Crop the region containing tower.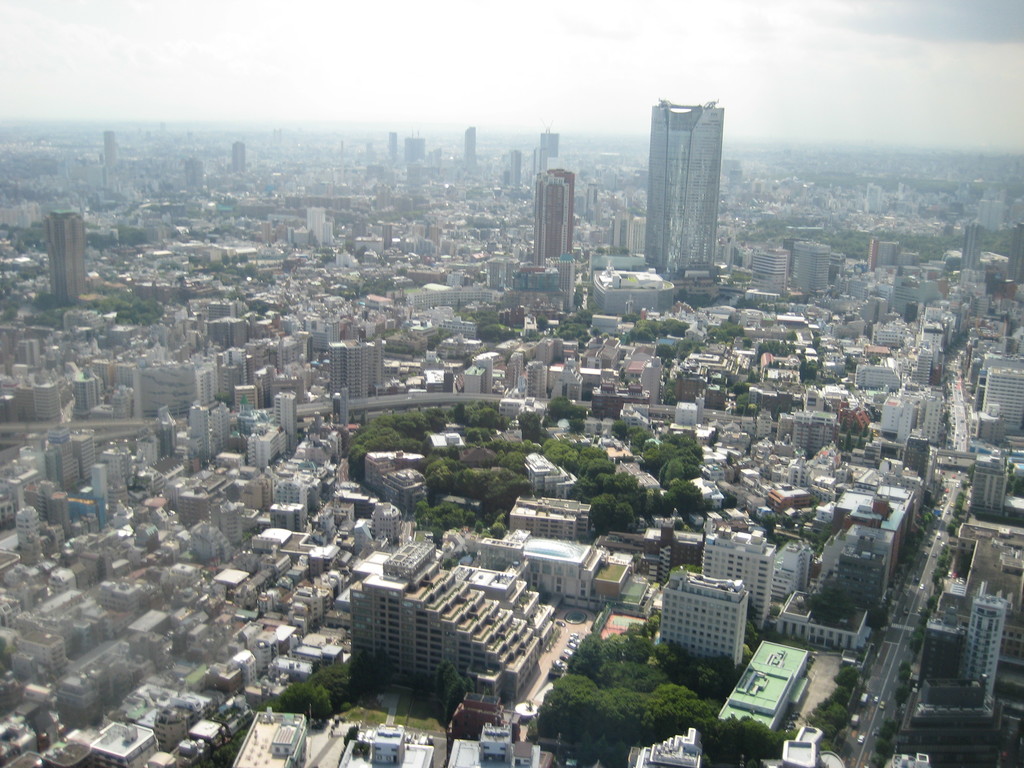
Crop region: {"x1": 42, "y1": 212, "x2": 87, "y2": 307}.
